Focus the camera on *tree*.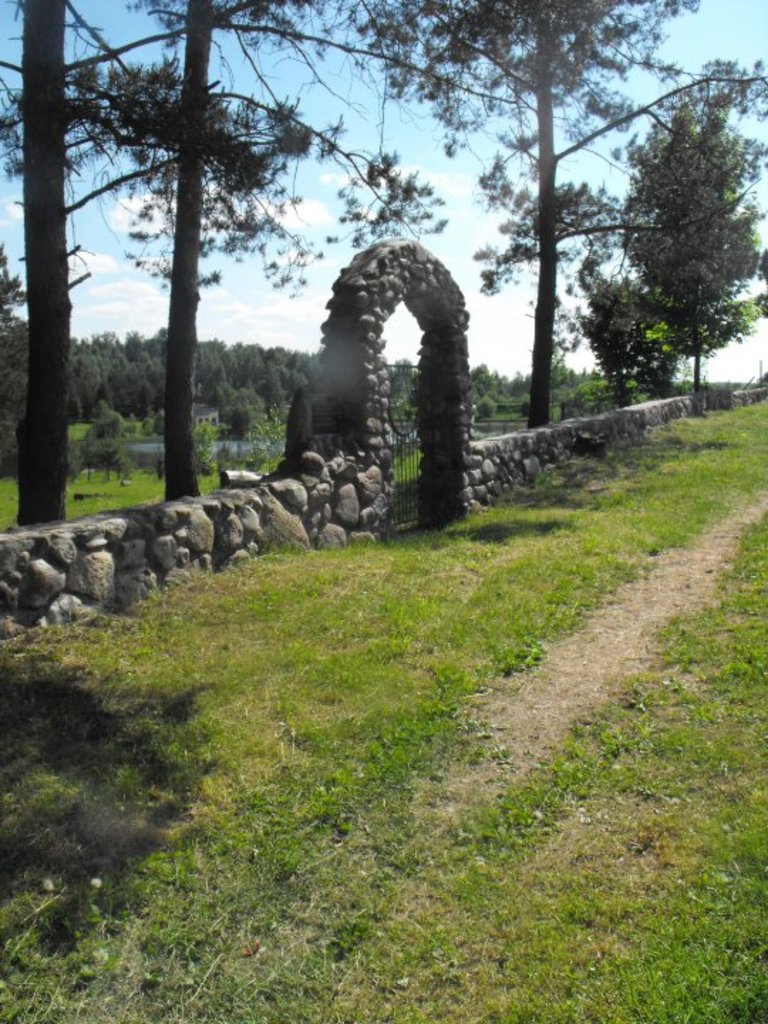
Focus region: 0, 0, 533, 506.
